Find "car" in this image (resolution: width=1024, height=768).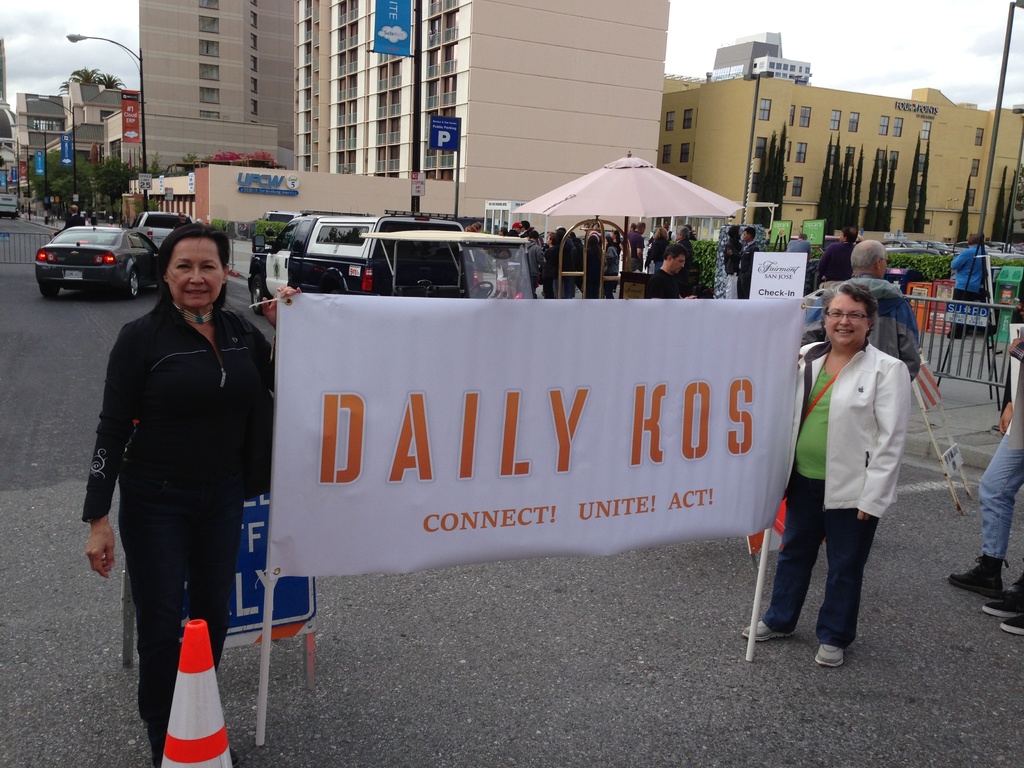
133, 207, 189, 250.
